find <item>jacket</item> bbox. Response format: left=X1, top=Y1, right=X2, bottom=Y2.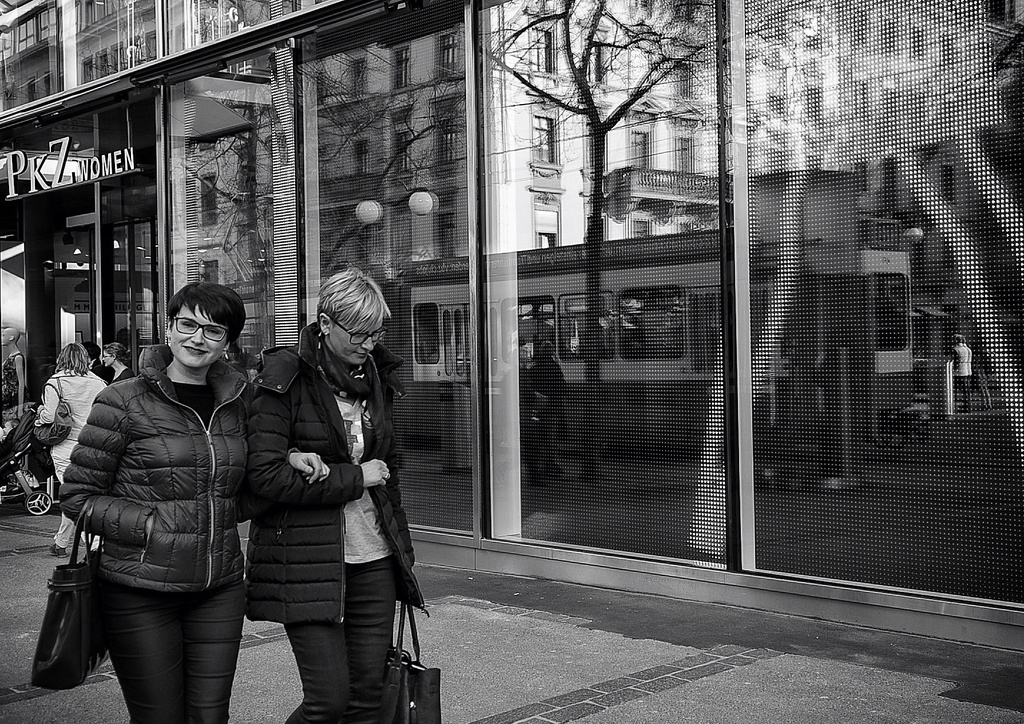
left=29, top=369, right=99, bottom=472.
